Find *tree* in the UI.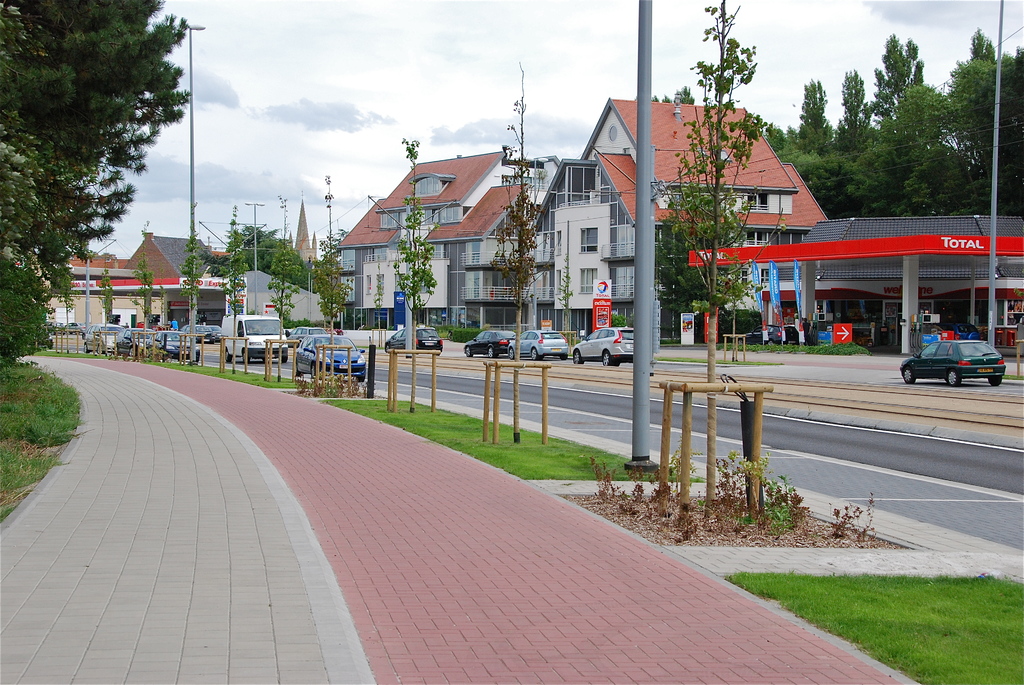
UI element at <box>0,1,196,367</box>.
